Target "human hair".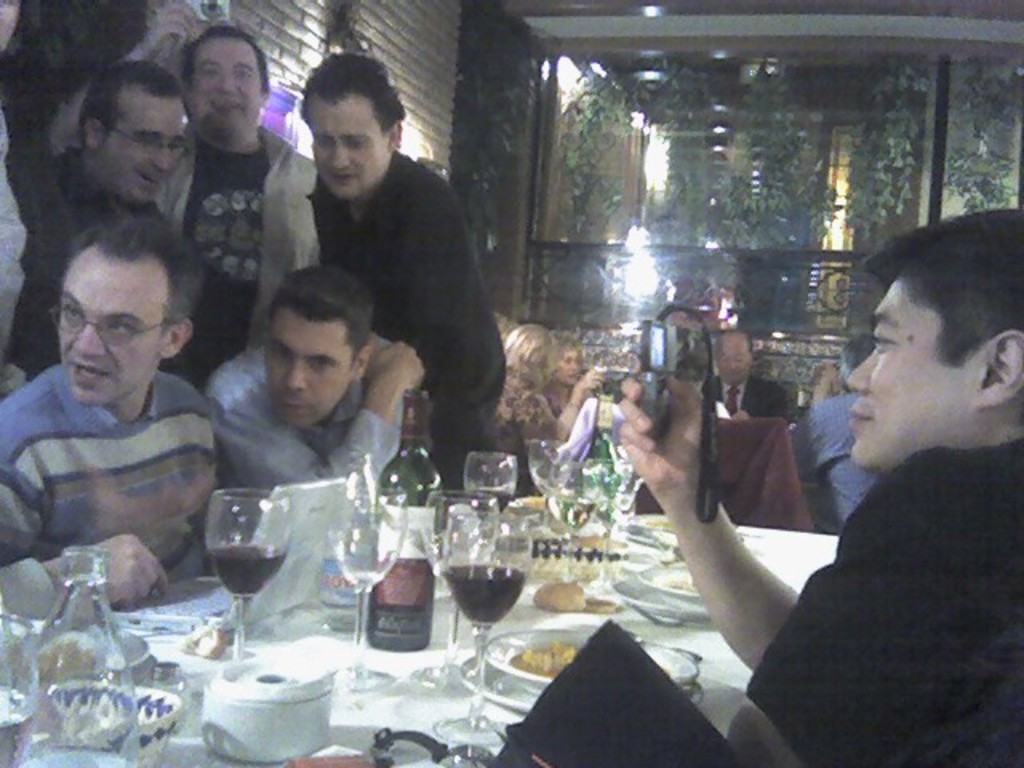
Target region: [left=173, top=24, right=274, bottom=96].
